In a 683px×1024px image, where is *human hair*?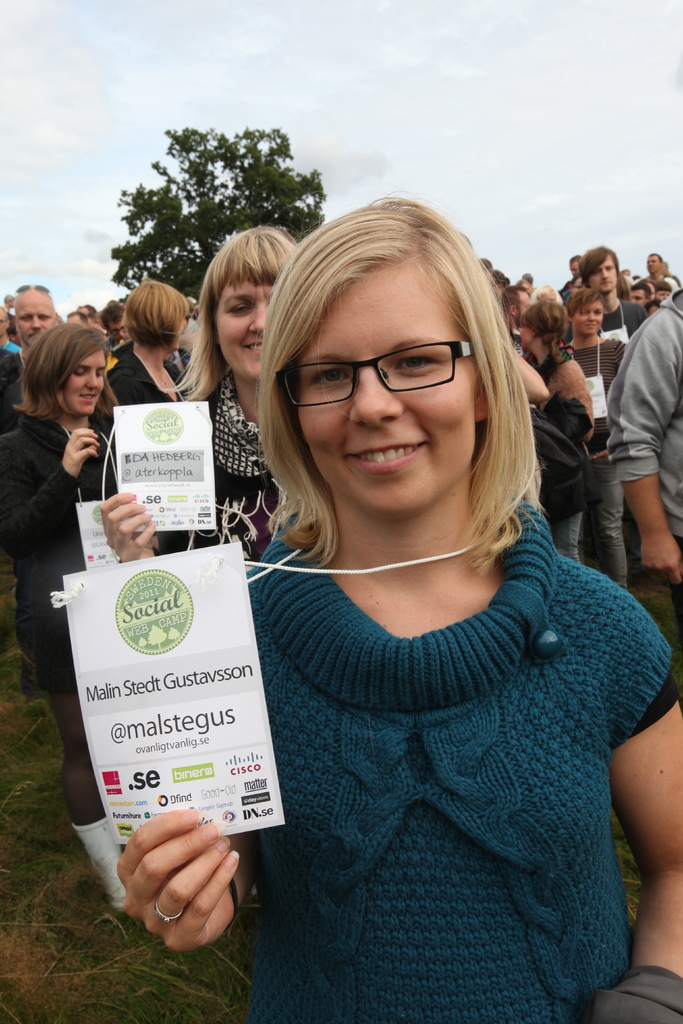
locate(243, 193, 543, 500).
